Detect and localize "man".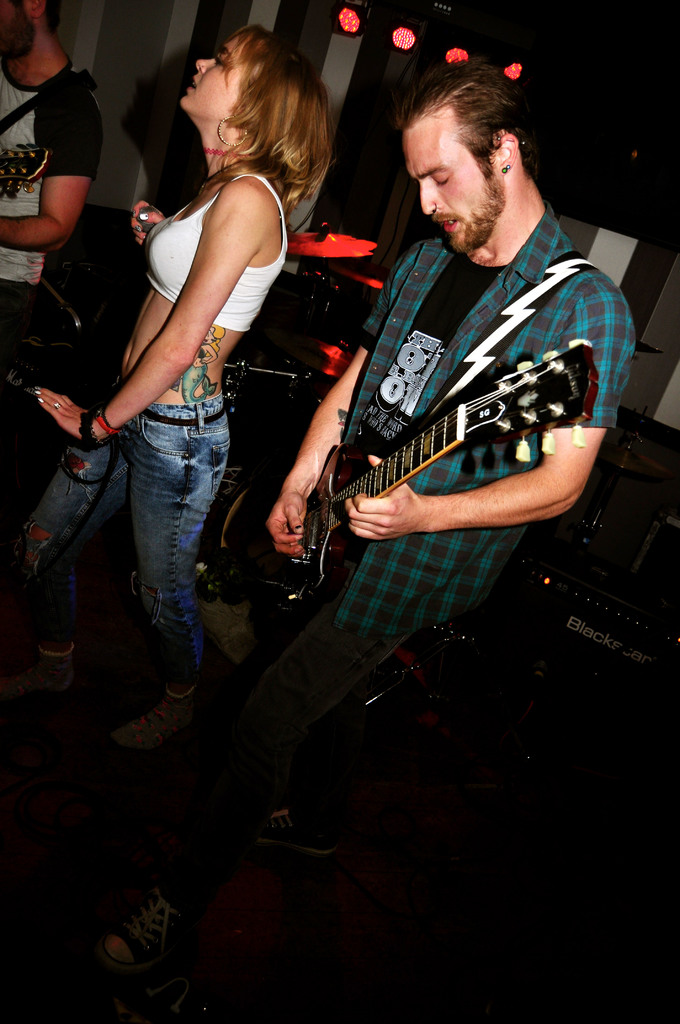
Localized at select_region(323, 40, 629, 614).
